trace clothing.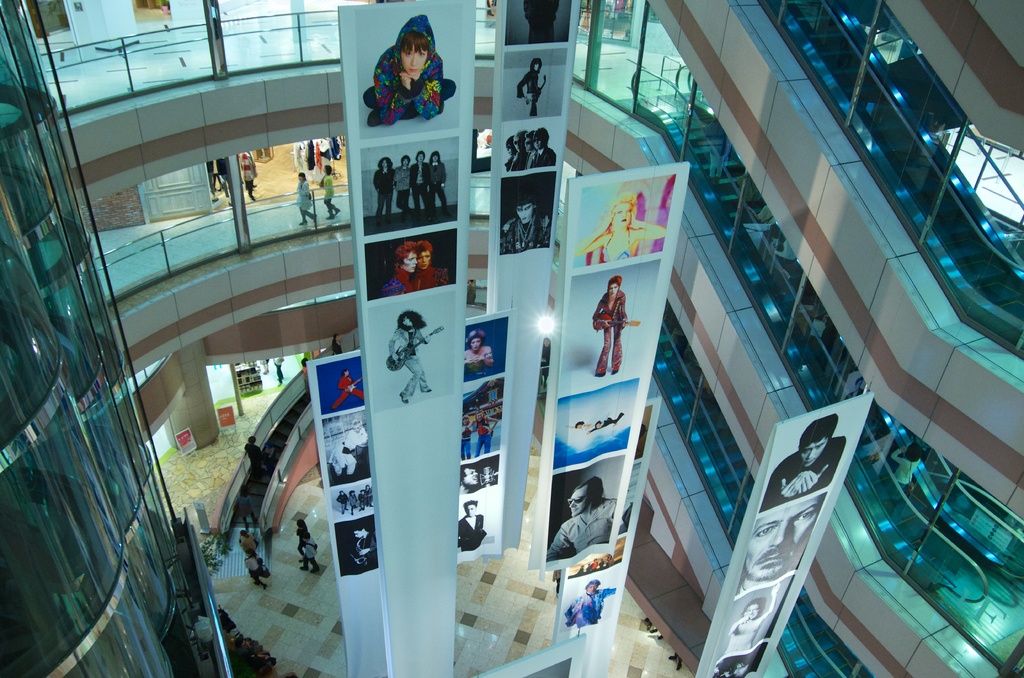
Traced to Rect(302, 538, 321, 571).
